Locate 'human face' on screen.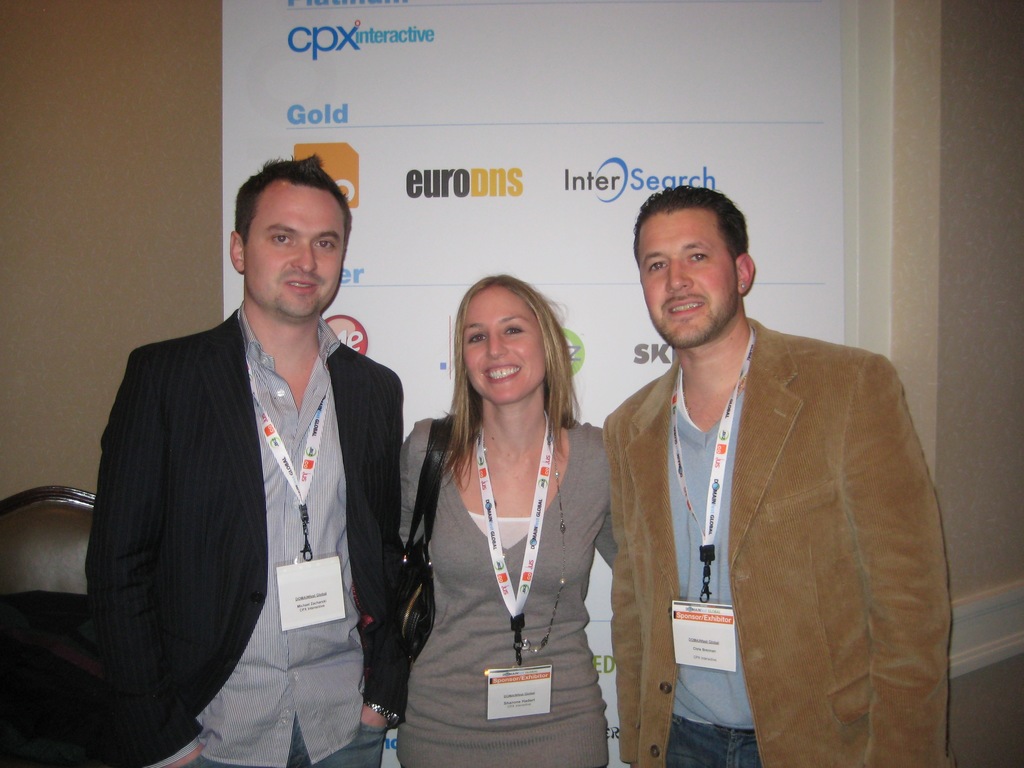
On screen at (454, 286, 550, 406).
